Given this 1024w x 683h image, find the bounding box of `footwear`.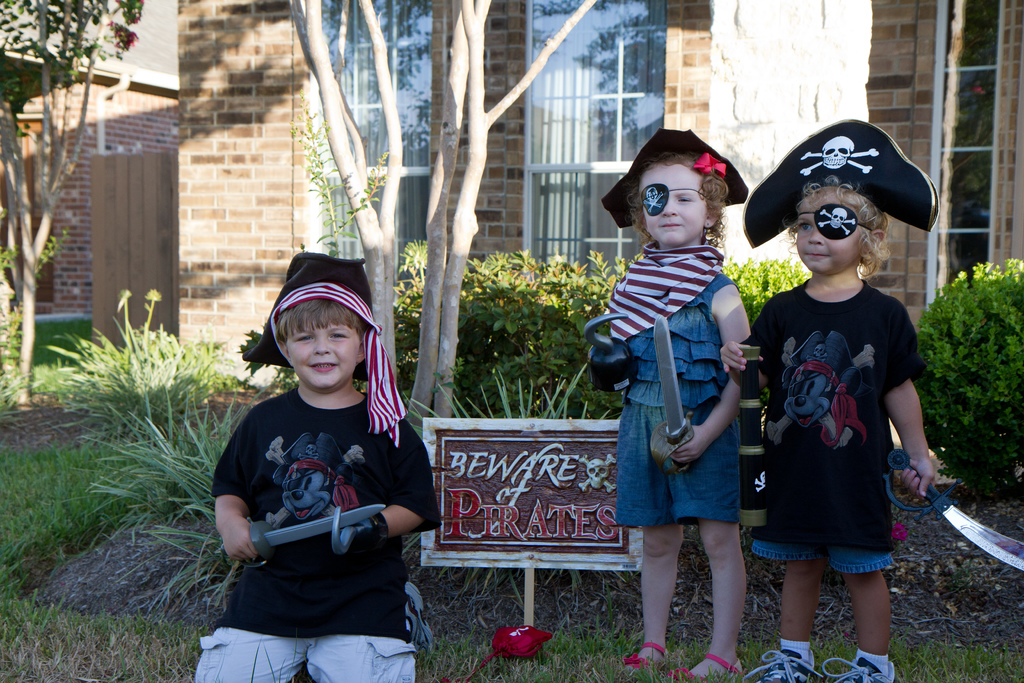
[left=620, top=647, right=666, bottom=680].
